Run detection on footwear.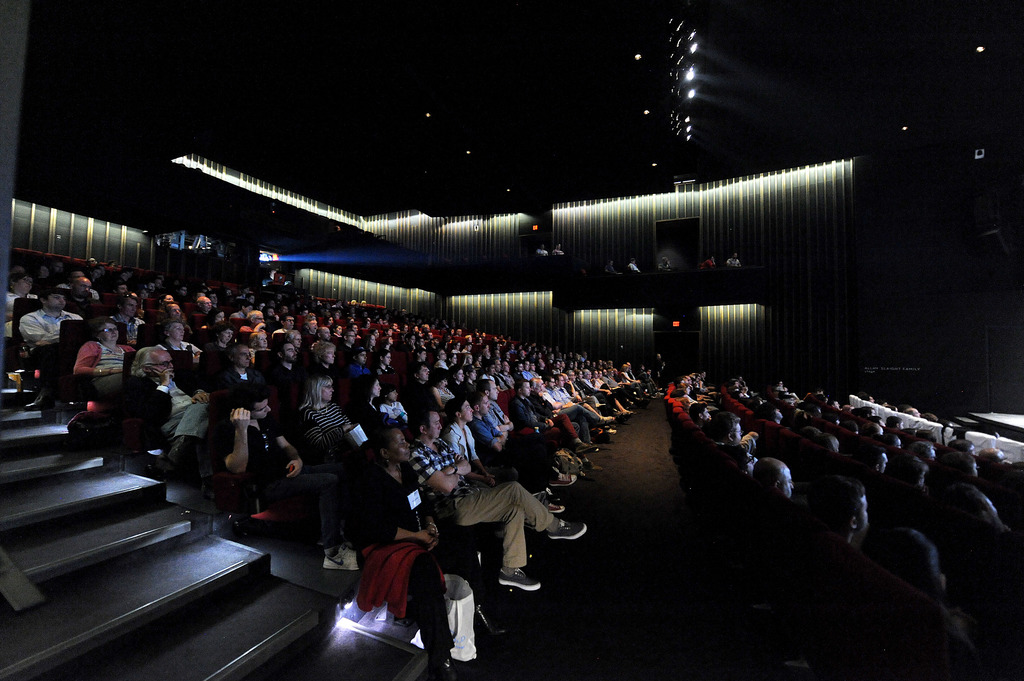
Result: pyautogui.locateOnScreen(600, 424, 618, 438).
